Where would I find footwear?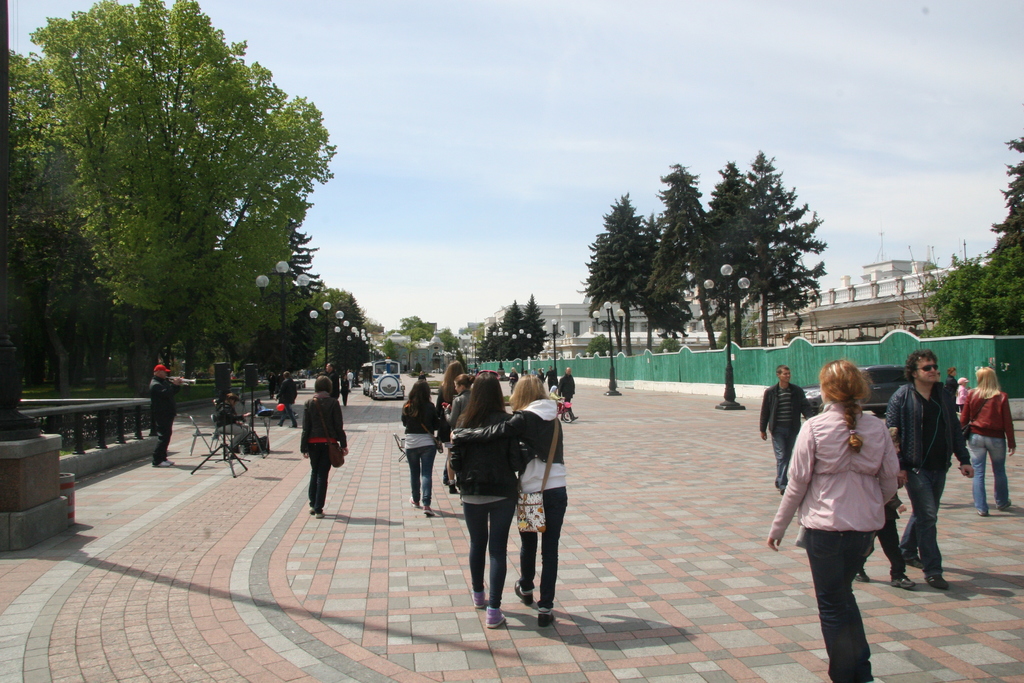
At pyautogui.locateOnScreen(1001, 495, 1019, 513).
